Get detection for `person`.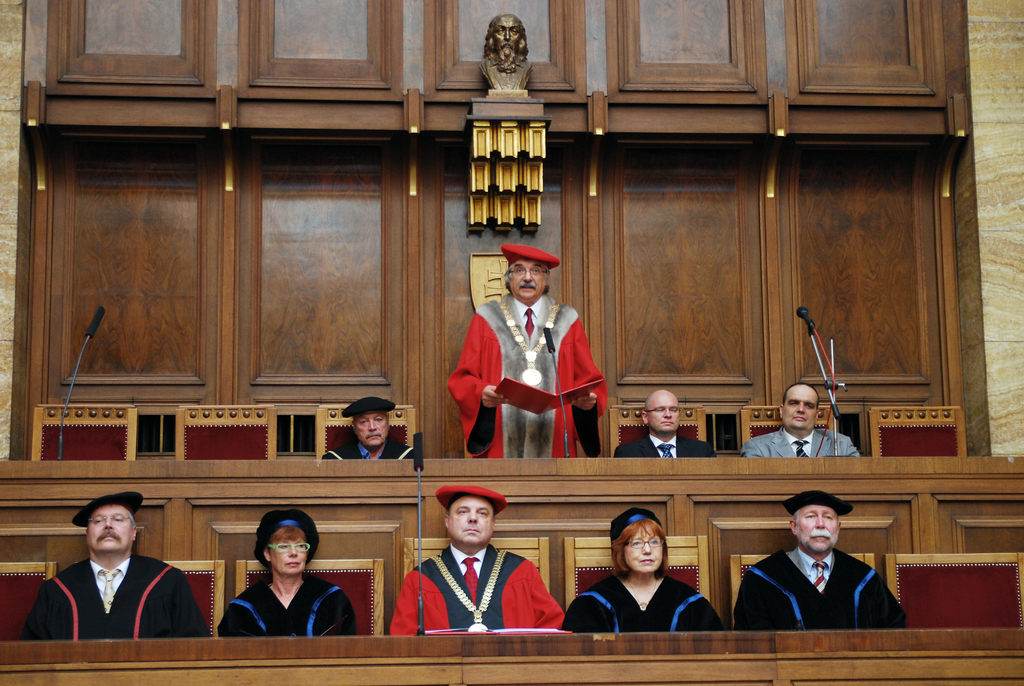
Detection: (x1=448, y1=245, x2=607, y2=459).
